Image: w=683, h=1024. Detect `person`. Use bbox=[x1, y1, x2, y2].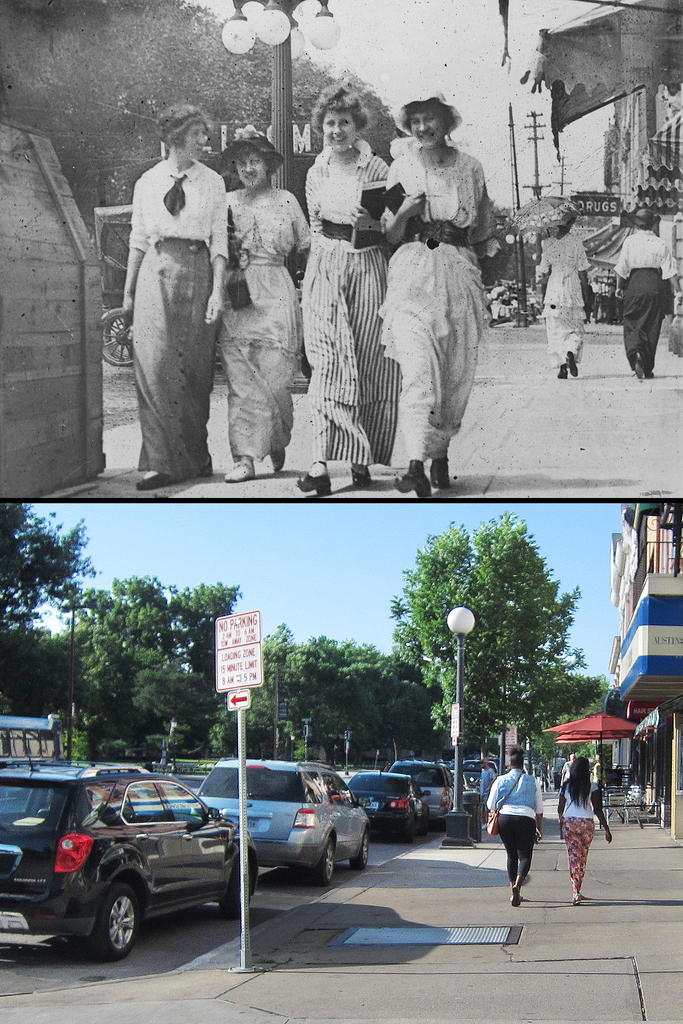
bbox=[493, 757, 556, 906].
